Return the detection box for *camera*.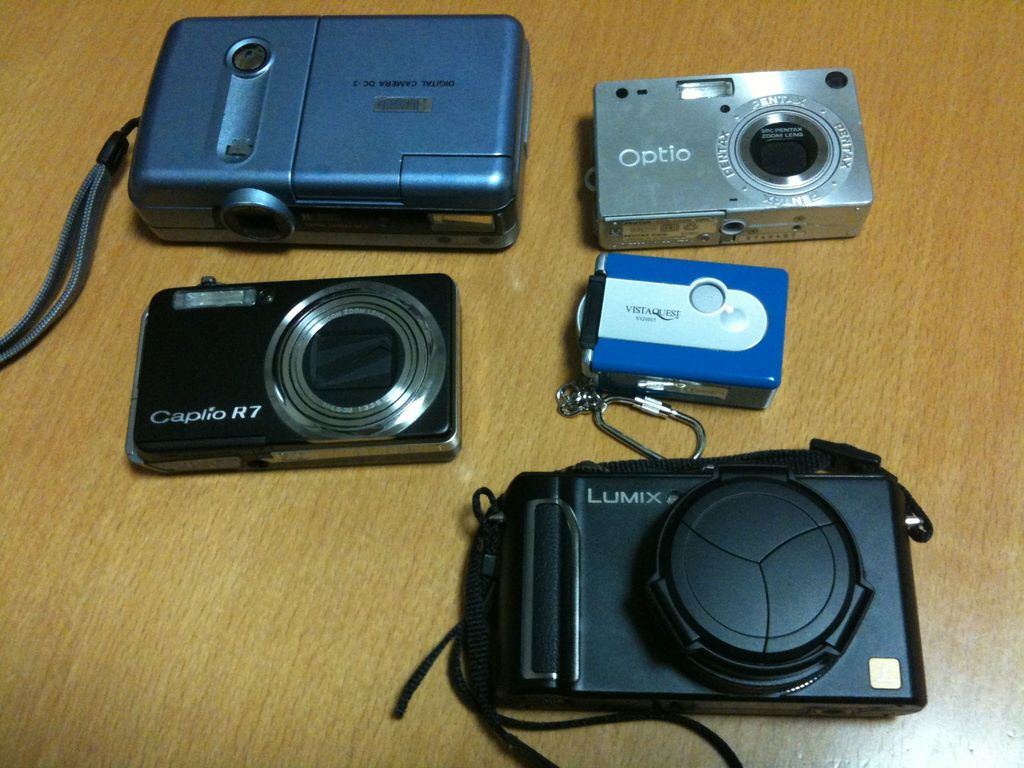
box(492, 468, 923, 721).
